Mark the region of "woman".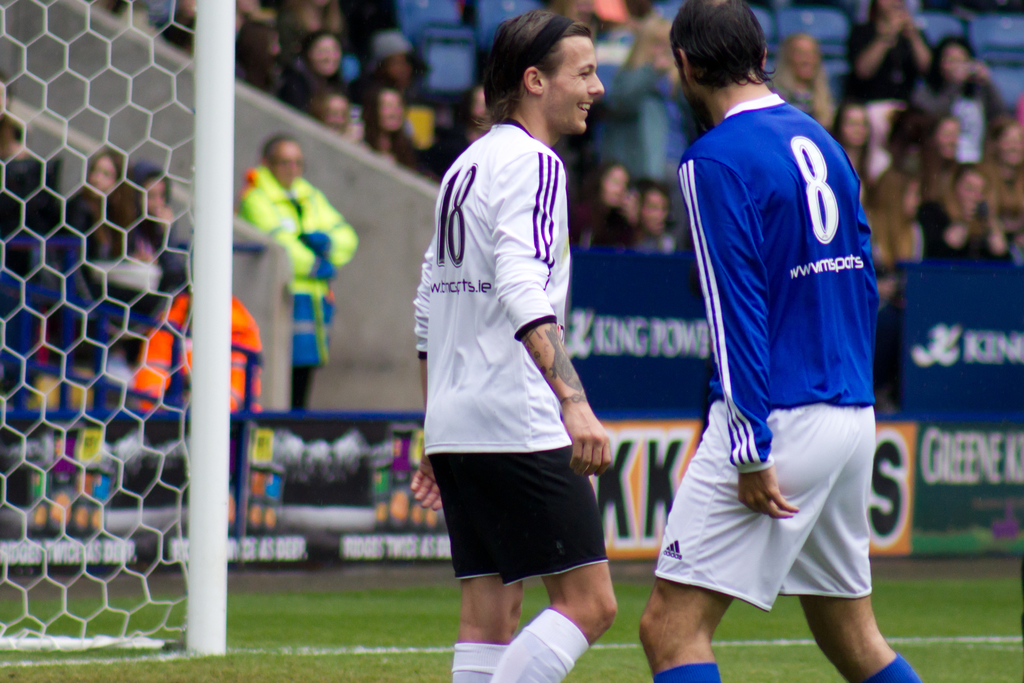
Region: x1=867, y1=169, x2=927, y2=406.
